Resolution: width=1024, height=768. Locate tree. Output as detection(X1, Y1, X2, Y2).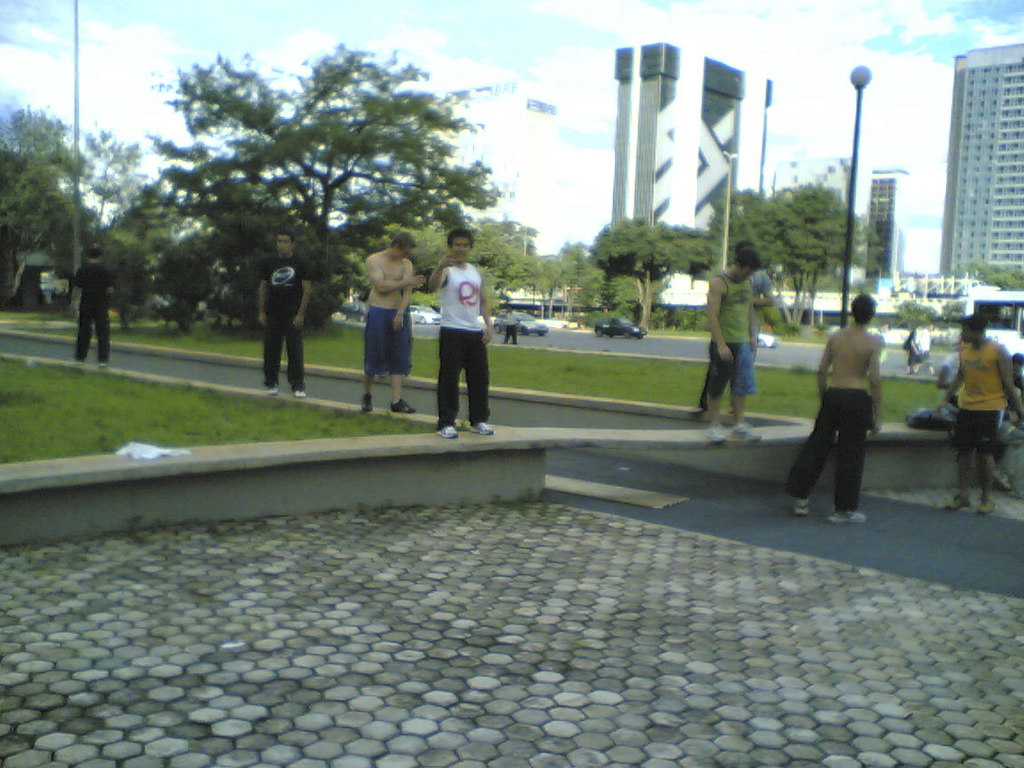
detection(147, 29, 492, 331).
